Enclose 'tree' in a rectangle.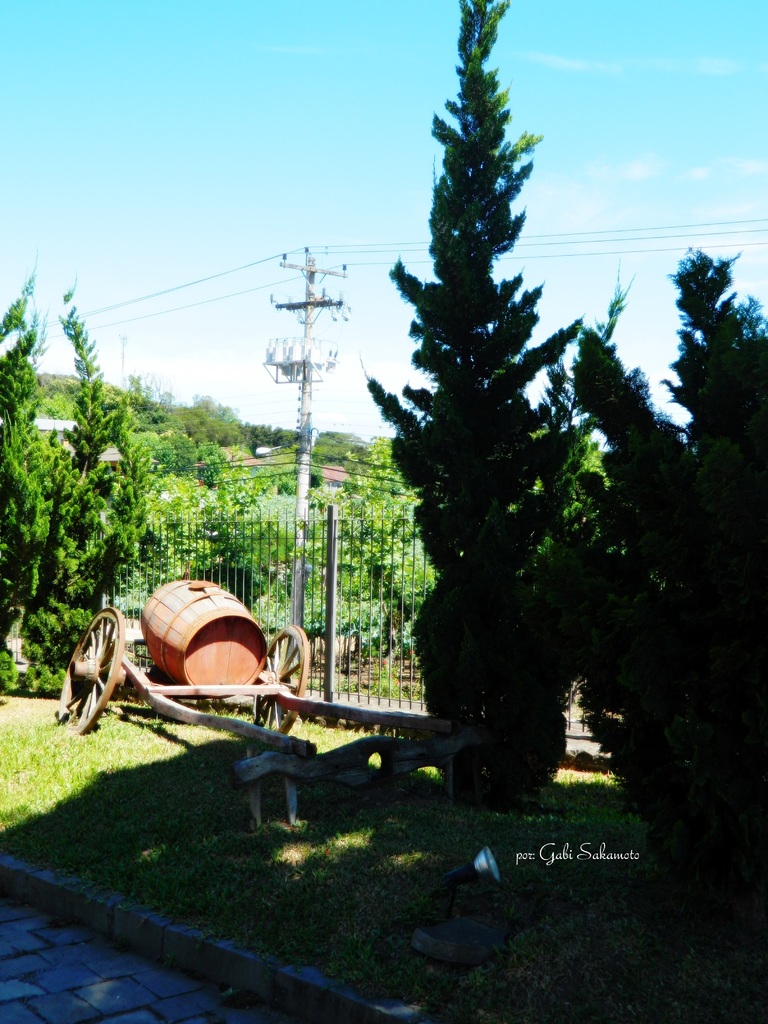
(244,423,293,444).
